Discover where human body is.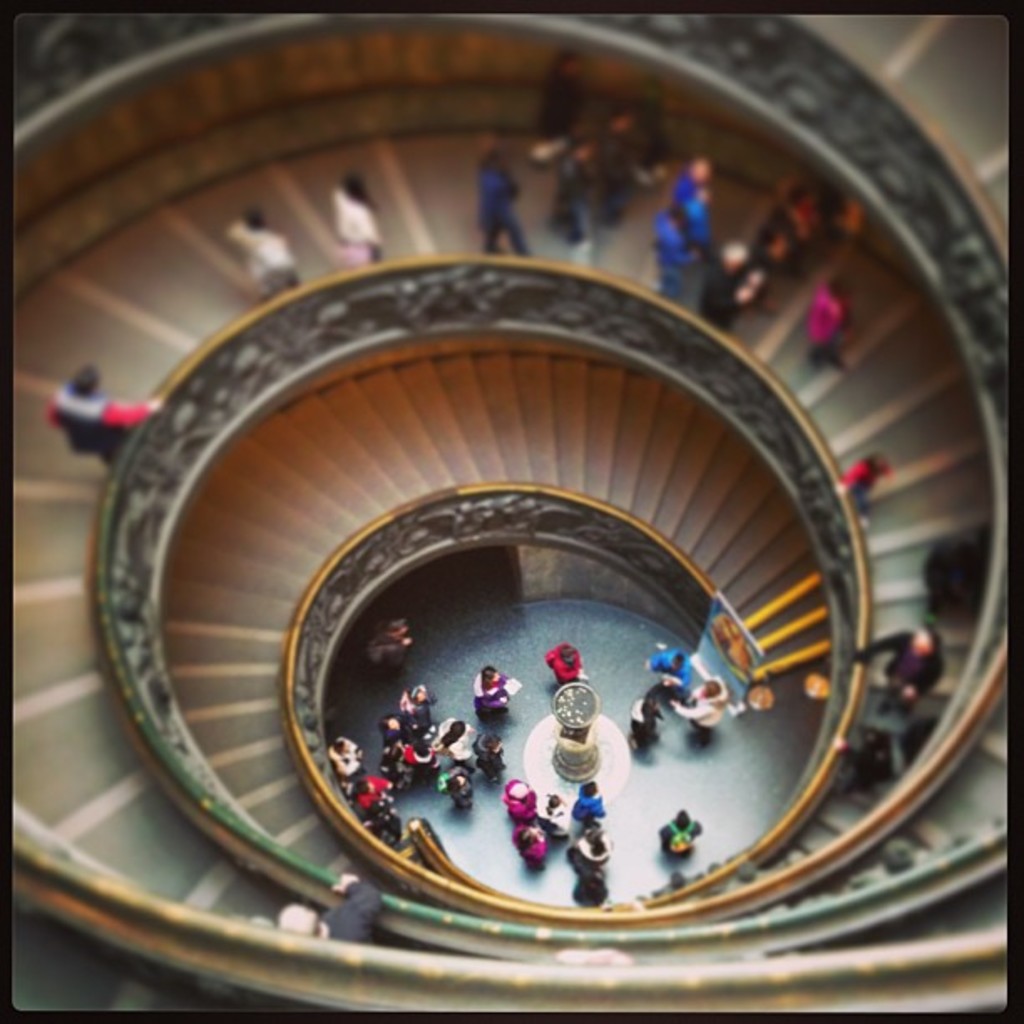
Discovered at BBox(547, 643, 589, 683).
